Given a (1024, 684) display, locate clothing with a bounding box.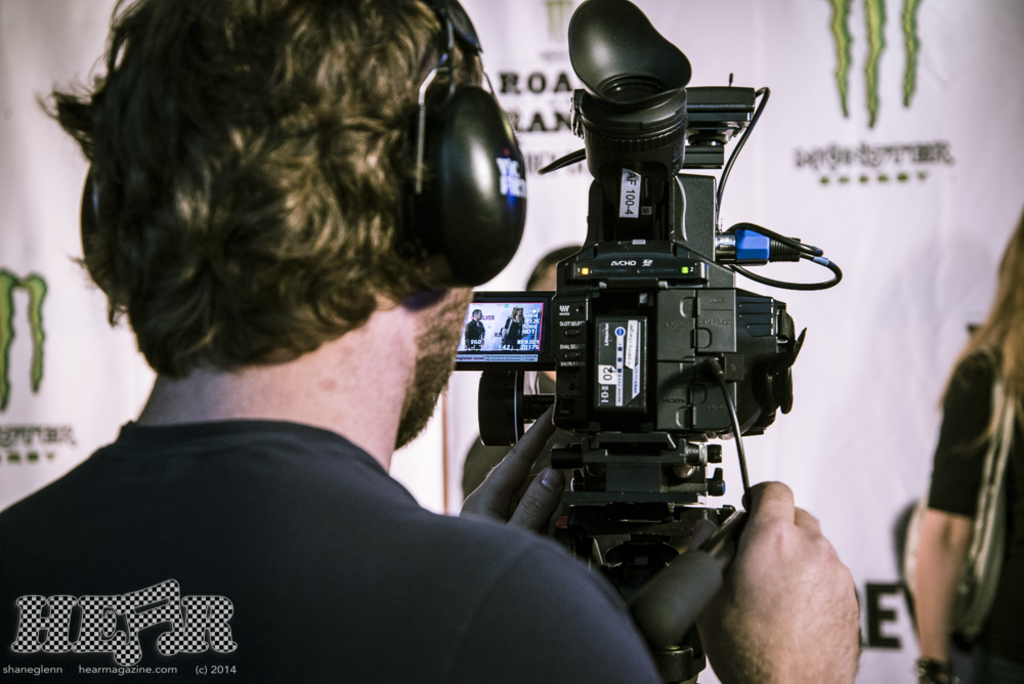
Located: select_region(7, 340, 646, 677).
